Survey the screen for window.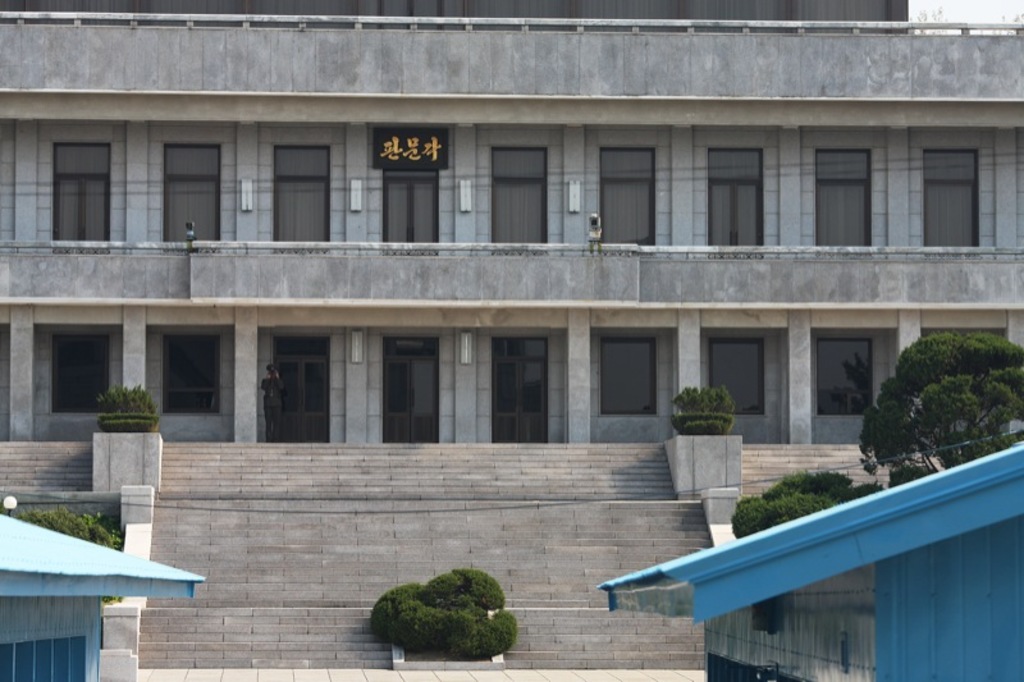
Survey found: (left=599, top=147, right=658, bottom=253).
